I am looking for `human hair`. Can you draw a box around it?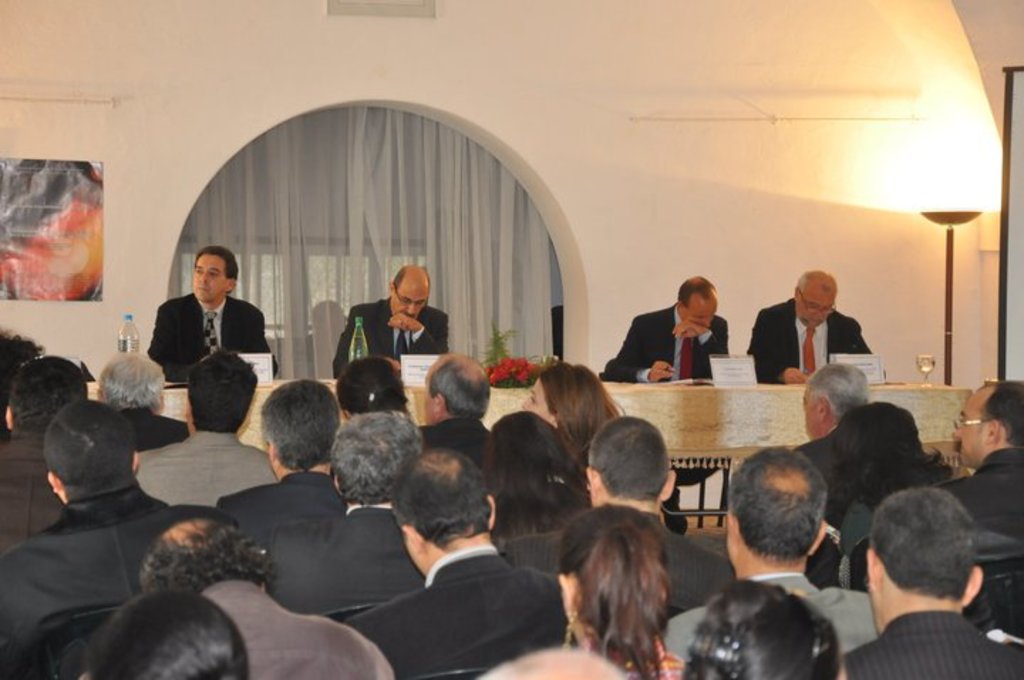
Sure, the bounding box is bbox(722, 441, 825, 553).
